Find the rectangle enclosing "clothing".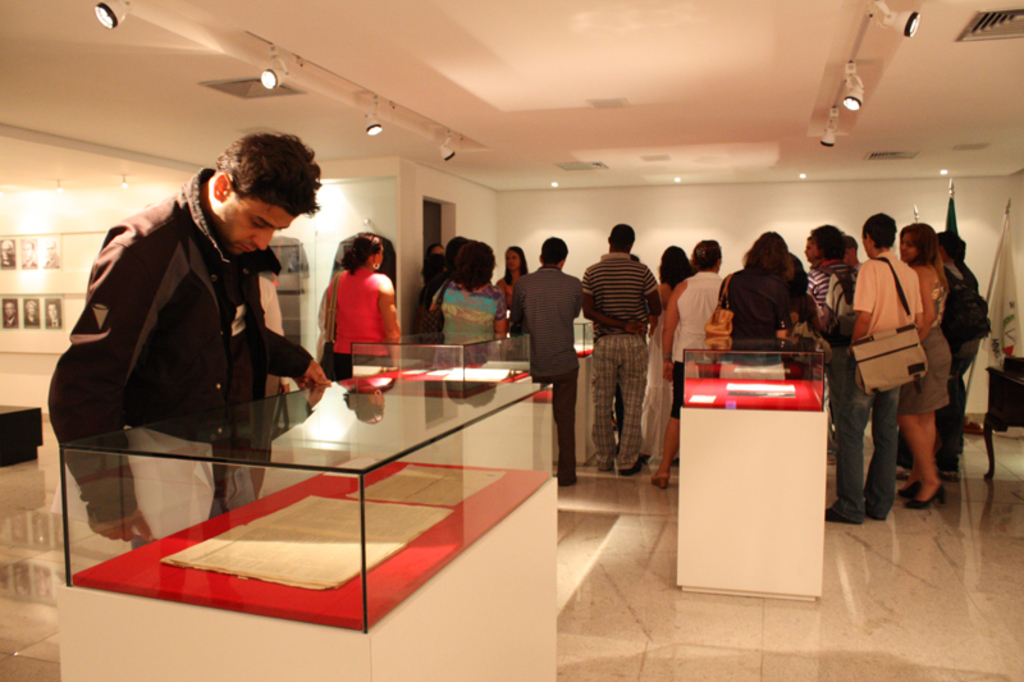
512 266 584 482.
